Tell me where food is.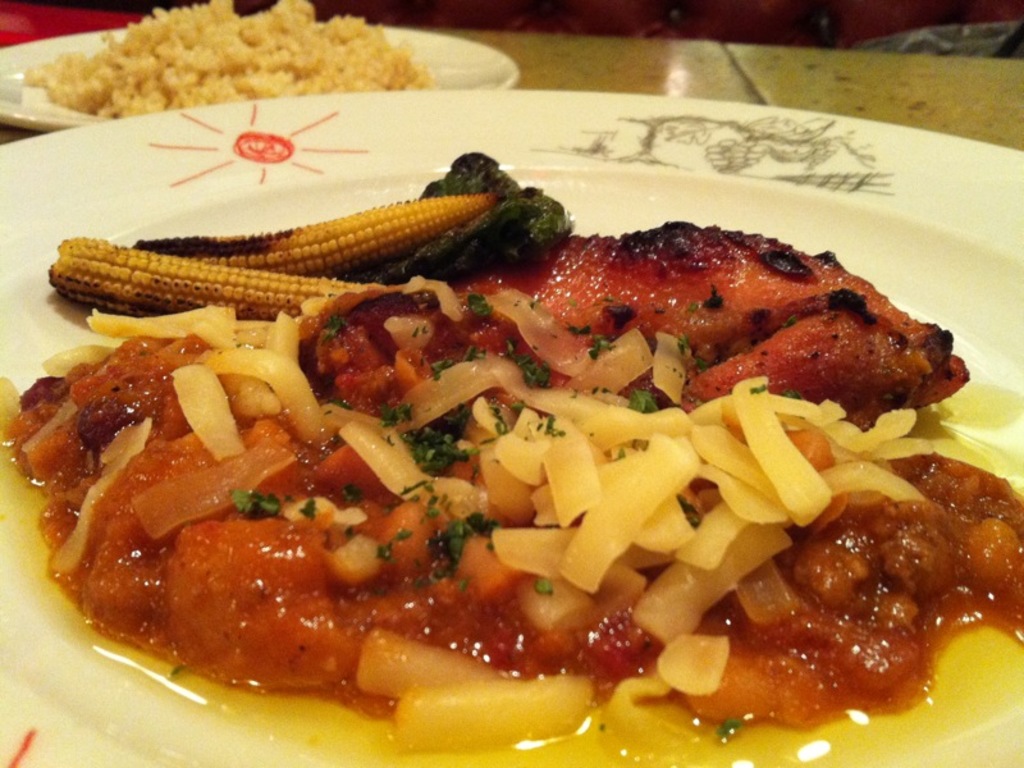
food is at 987:462:1023:722.
